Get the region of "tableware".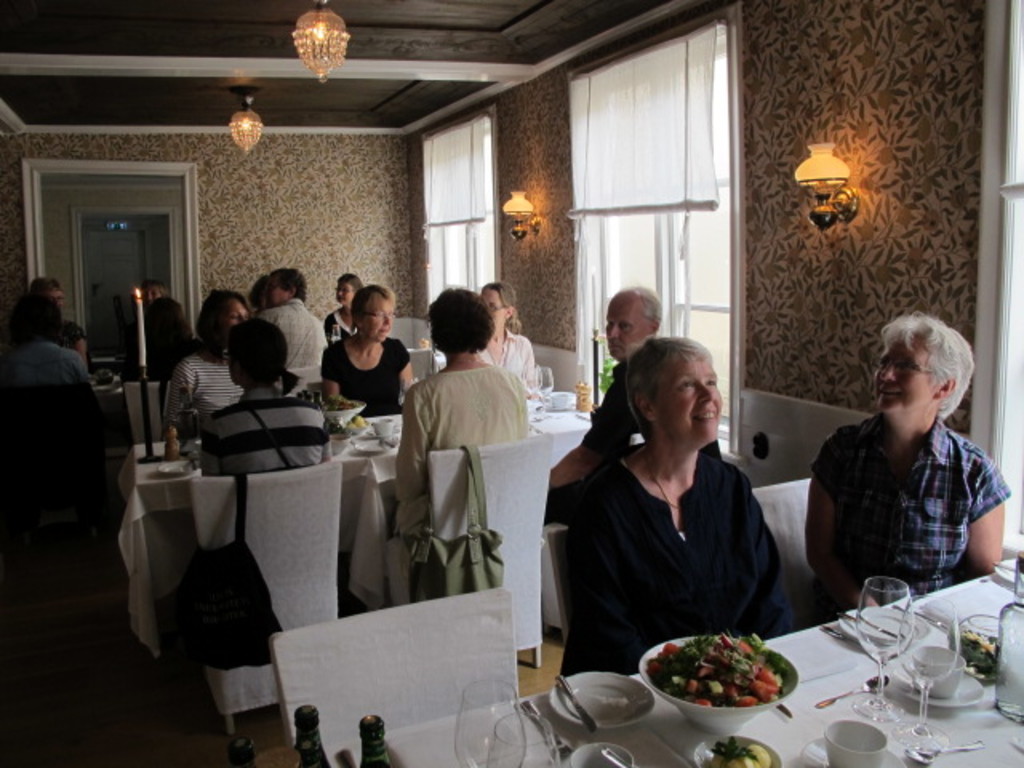
locate(829, 606, 906, 634).
